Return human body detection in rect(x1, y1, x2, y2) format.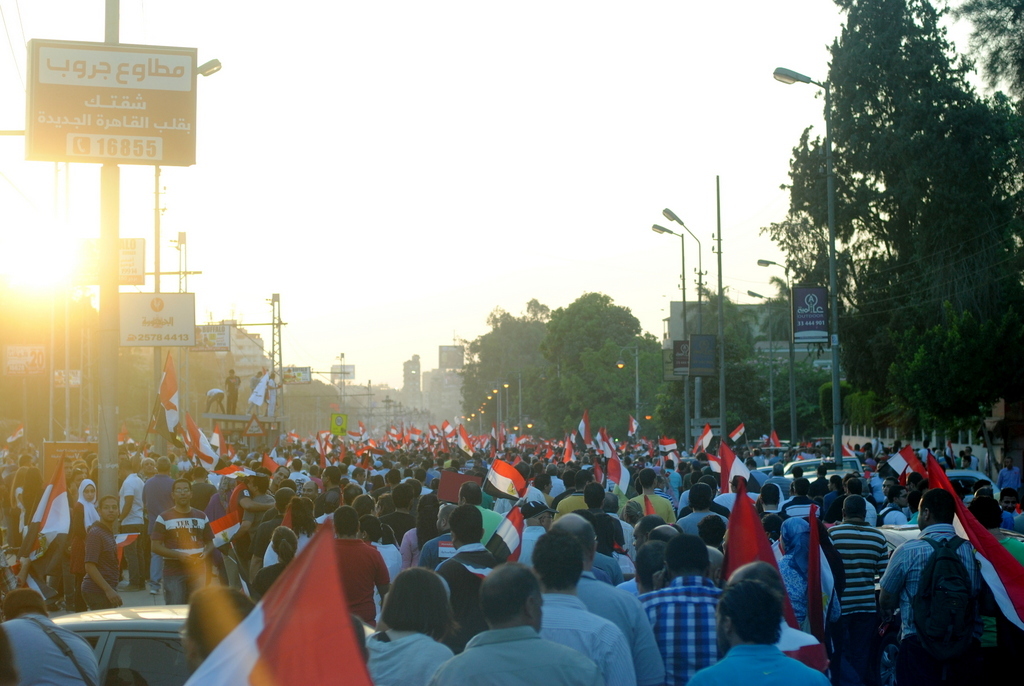
rect(883, 482, 997, 680).
